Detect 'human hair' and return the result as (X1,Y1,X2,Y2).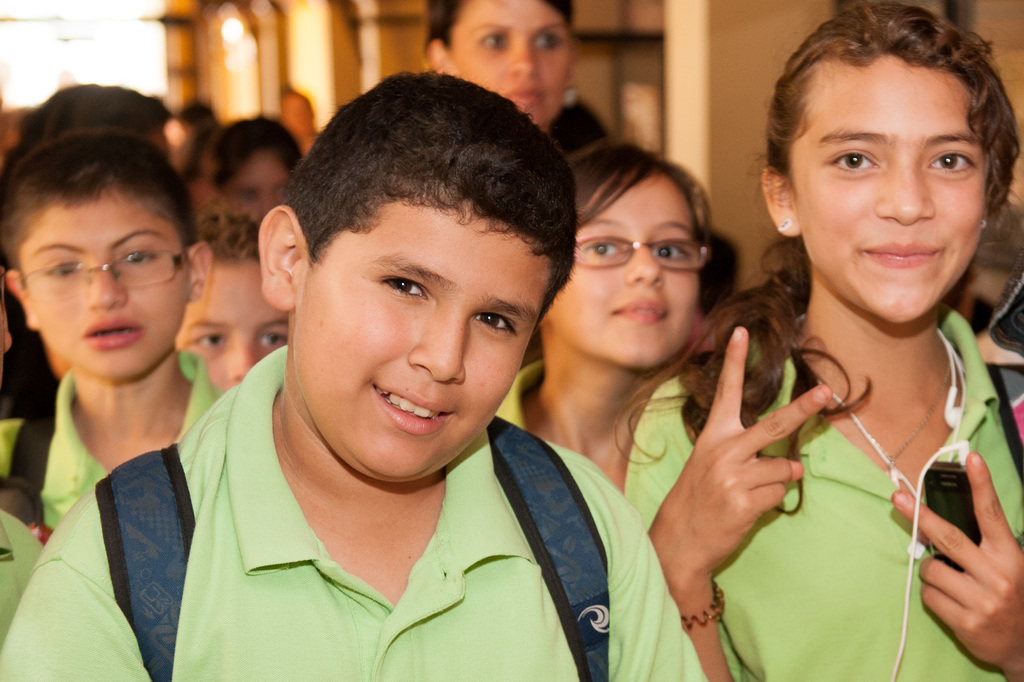
(200,110,301,193).
